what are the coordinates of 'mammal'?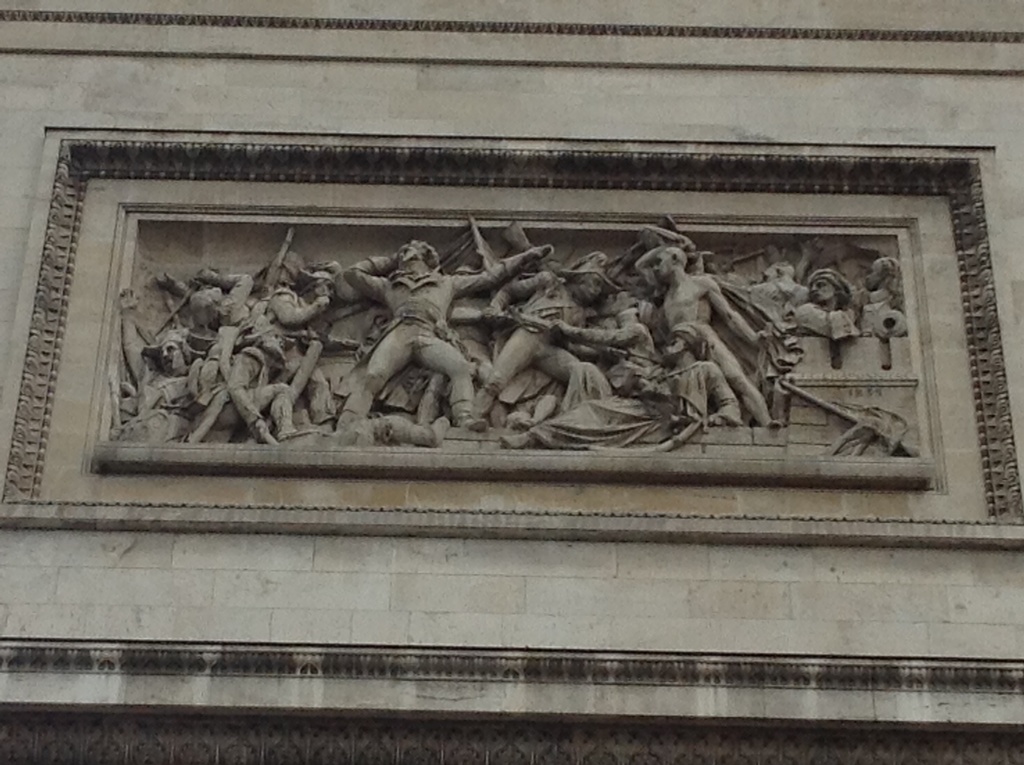
rect(634, 247, 771, 425).
